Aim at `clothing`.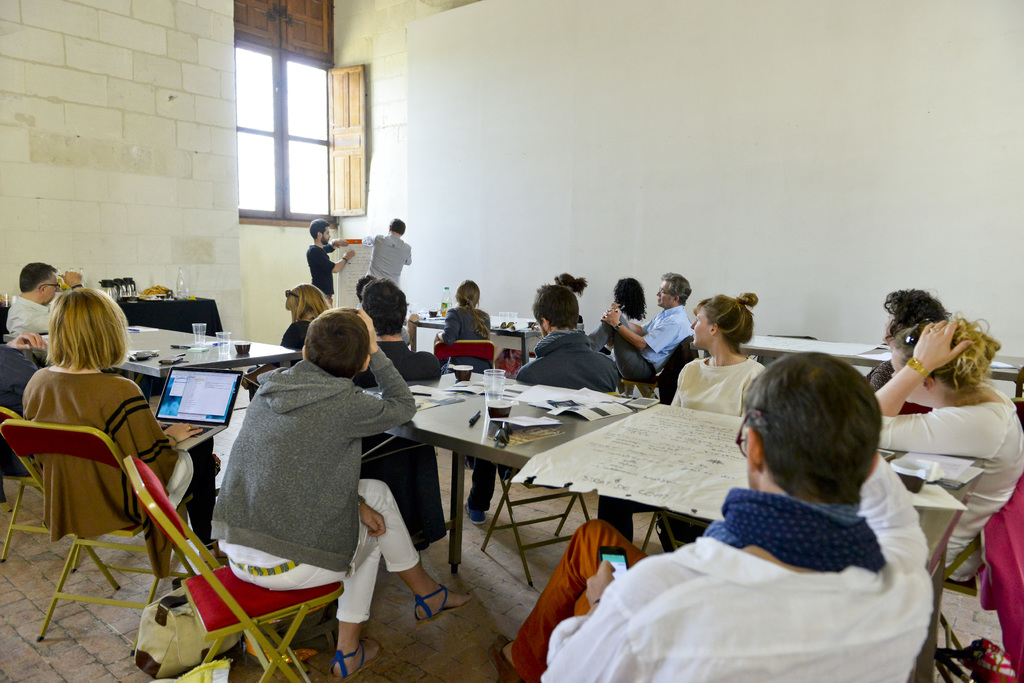
Aimed at [x1=879, y1=396, x2=1023, y2=582].
